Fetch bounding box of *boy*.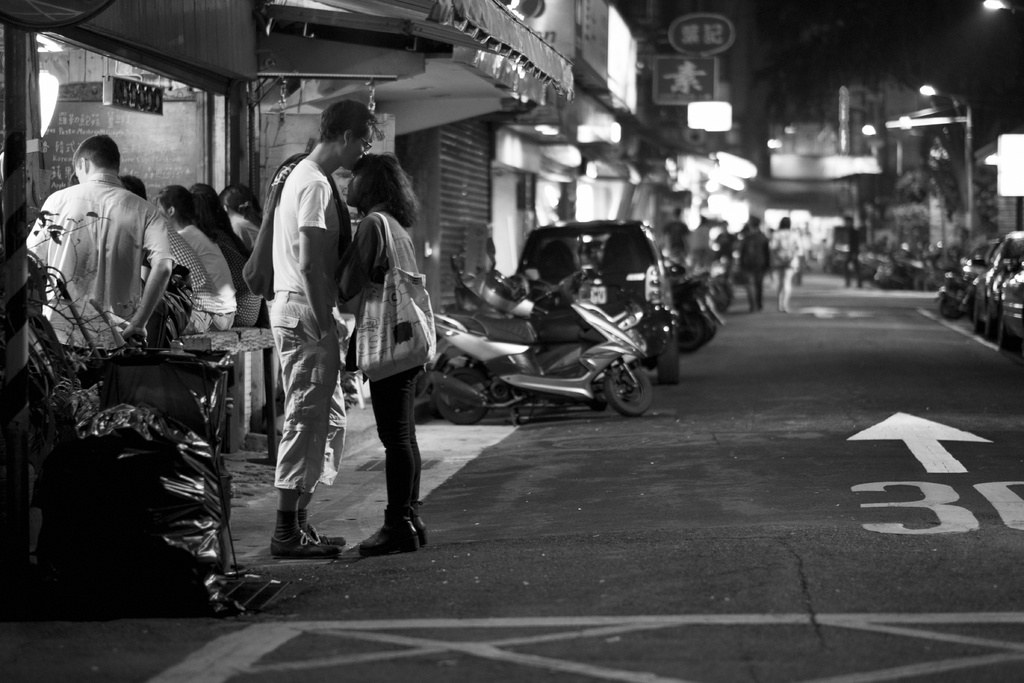
Bbox: <bbox>271, 98, 386, 555</bbox>.
